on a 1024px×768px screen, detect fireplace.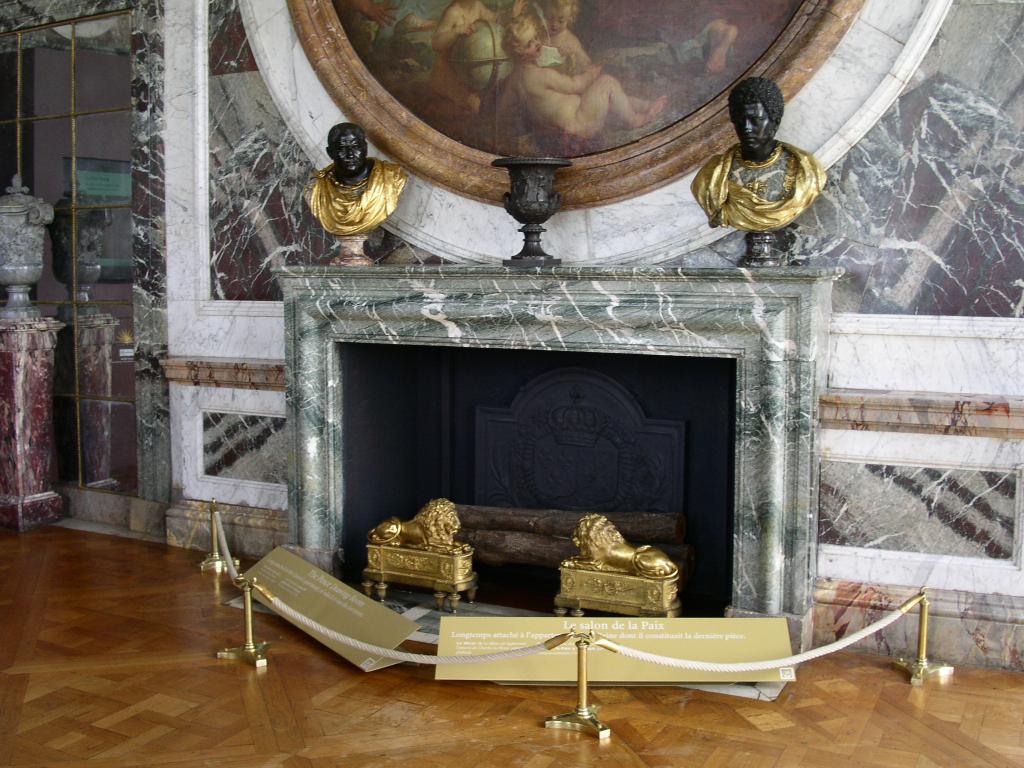
[271,264,845,656].
